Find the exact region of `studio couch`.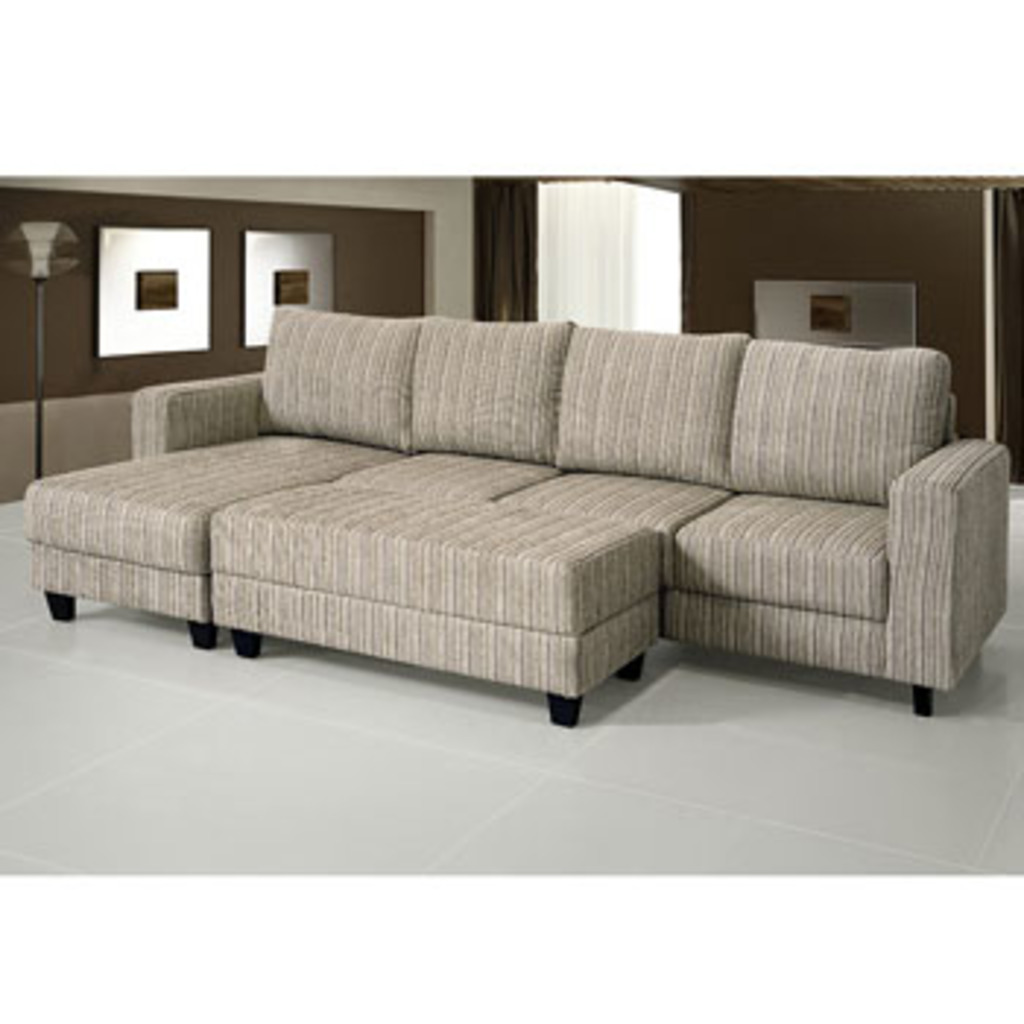
Exact region: {"left": 23, "top": 298, "right": 1021, "bottom": 755}.
